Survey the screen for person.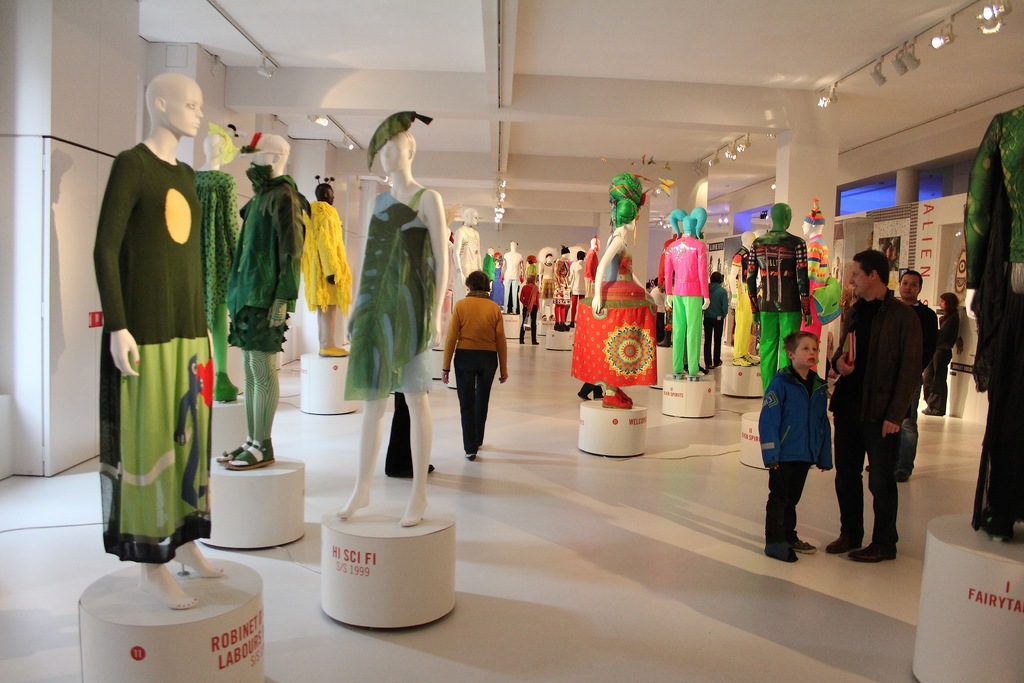
Survey found: BBox(823, 251, 915, 550).
